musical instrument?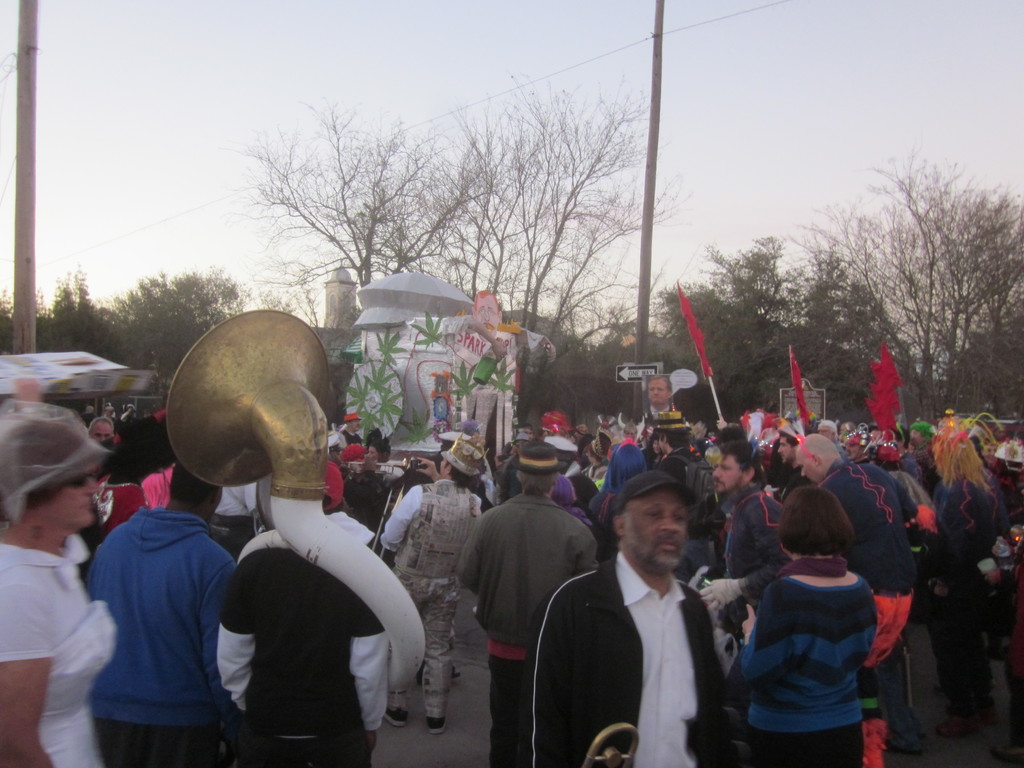
<region>584, 724, 634, 767</region>
